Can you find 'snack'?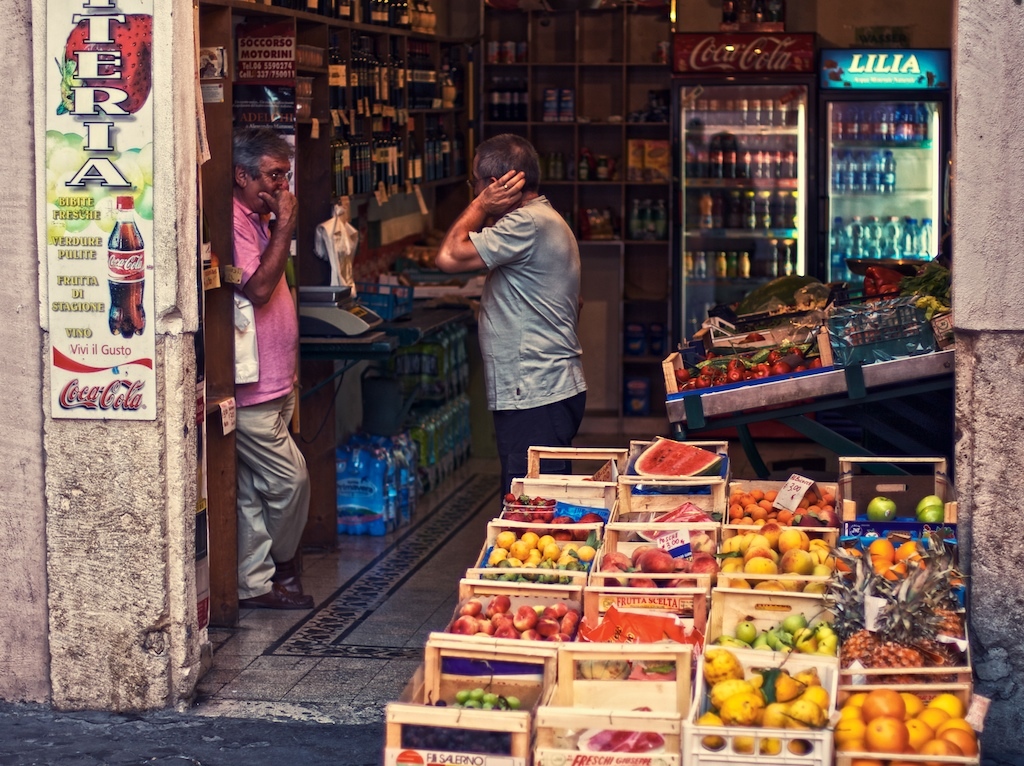
Yes, bounding box: 914/494/948/522.
